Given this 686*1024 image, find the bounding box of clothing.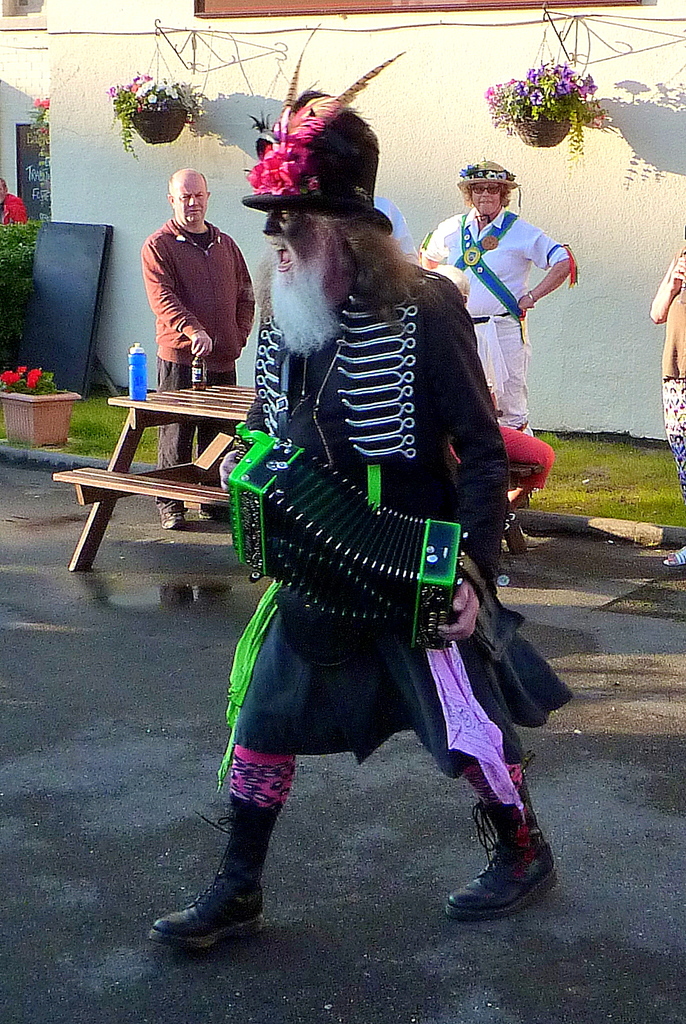
(372,191,421,263).
